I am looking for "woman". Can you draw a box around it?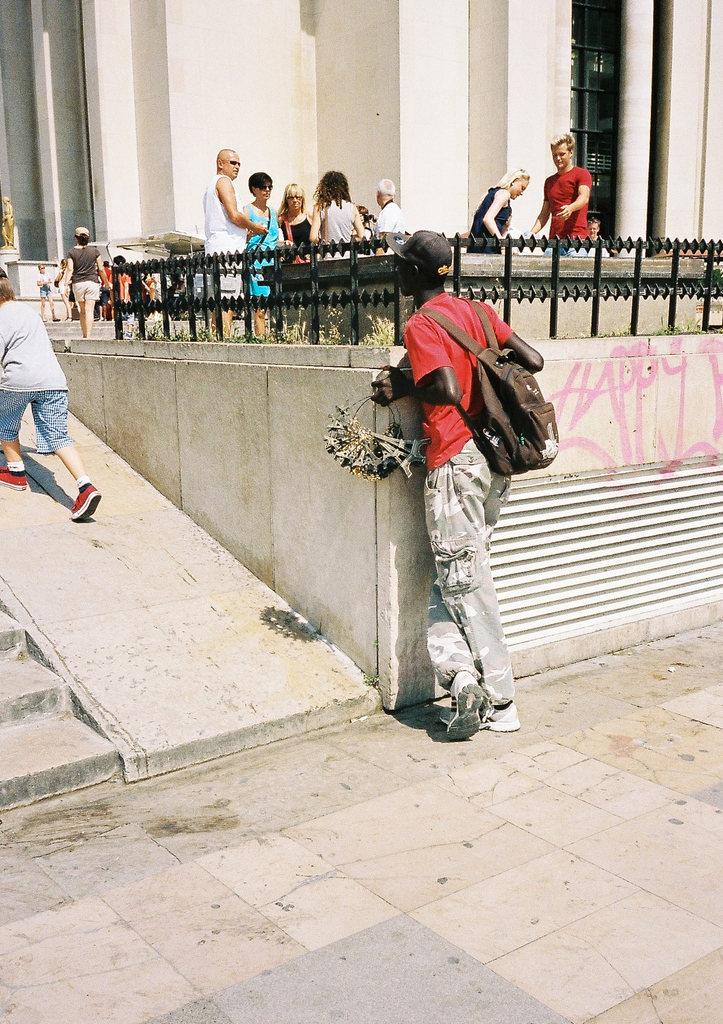
Sure, the bounding box is <region>466, 163, 527, 245</region>.
